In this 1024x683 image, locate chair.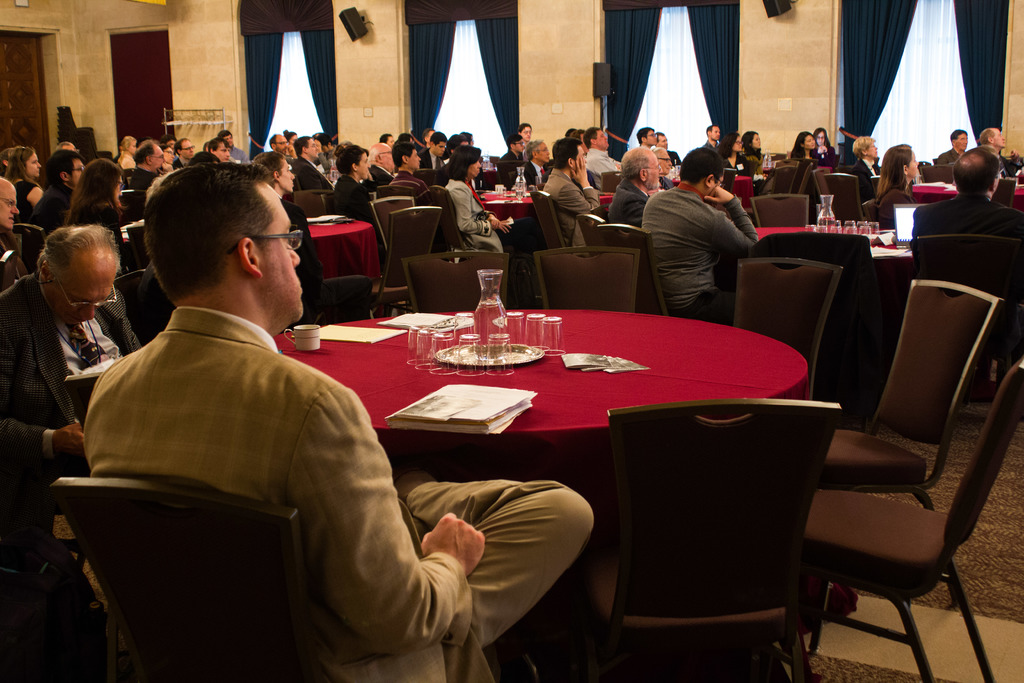
Bounding box: [731,252,845,404].
